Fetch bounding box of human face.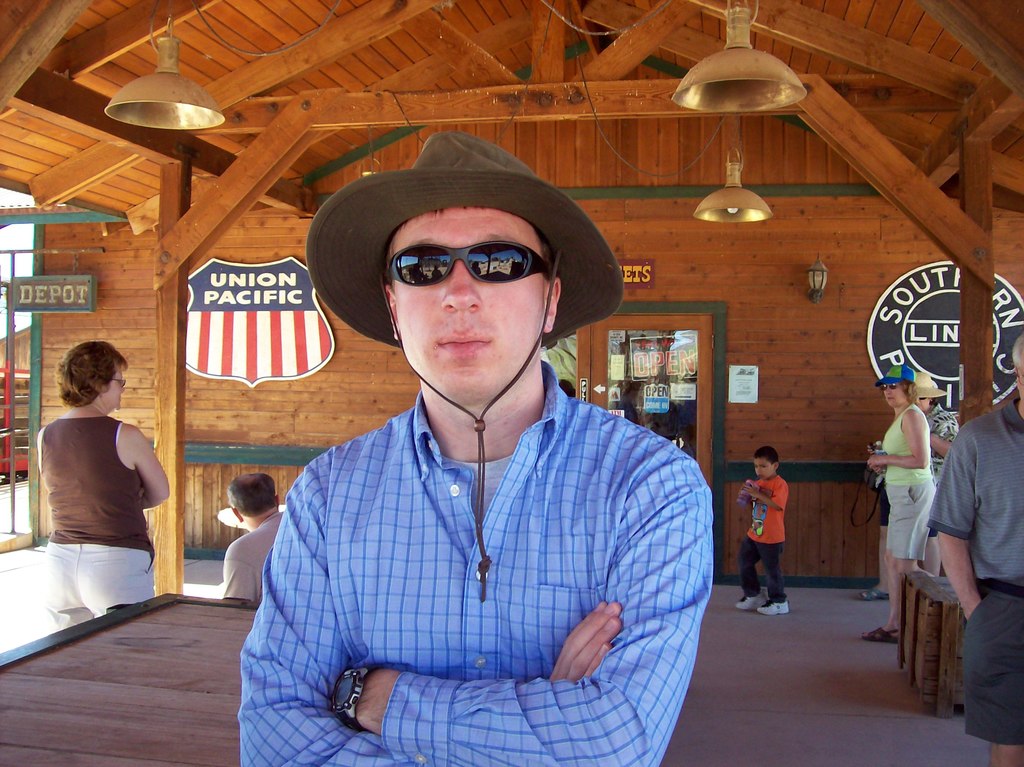
Bbox: 109:357:126:412.
